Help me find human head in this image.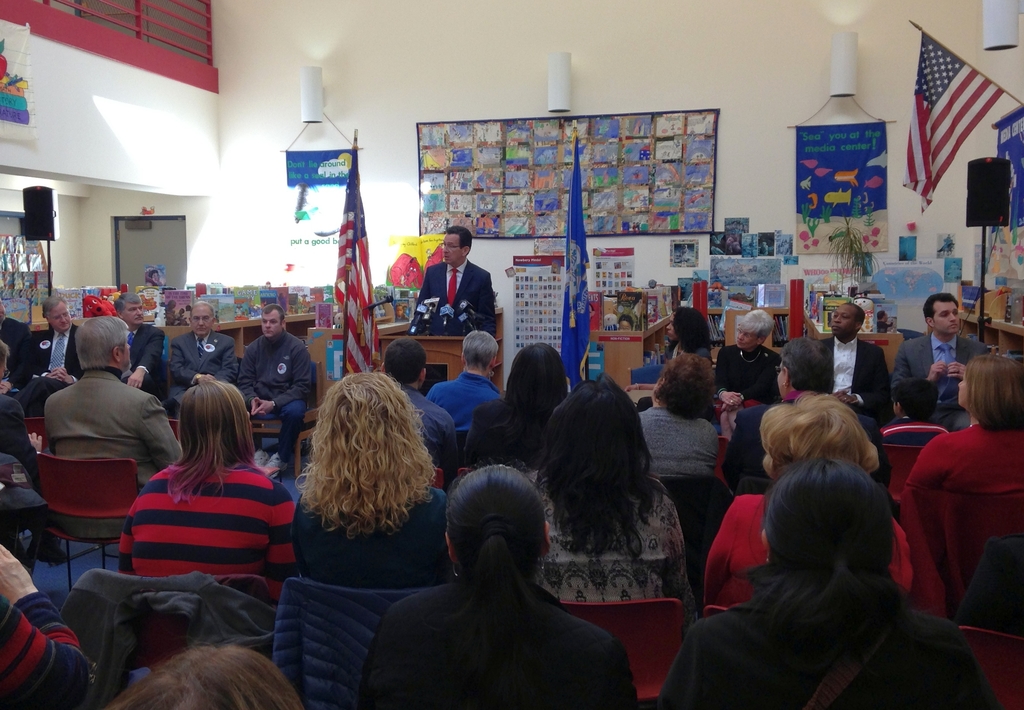
Found it: rect(42, 300, 72, 331).
